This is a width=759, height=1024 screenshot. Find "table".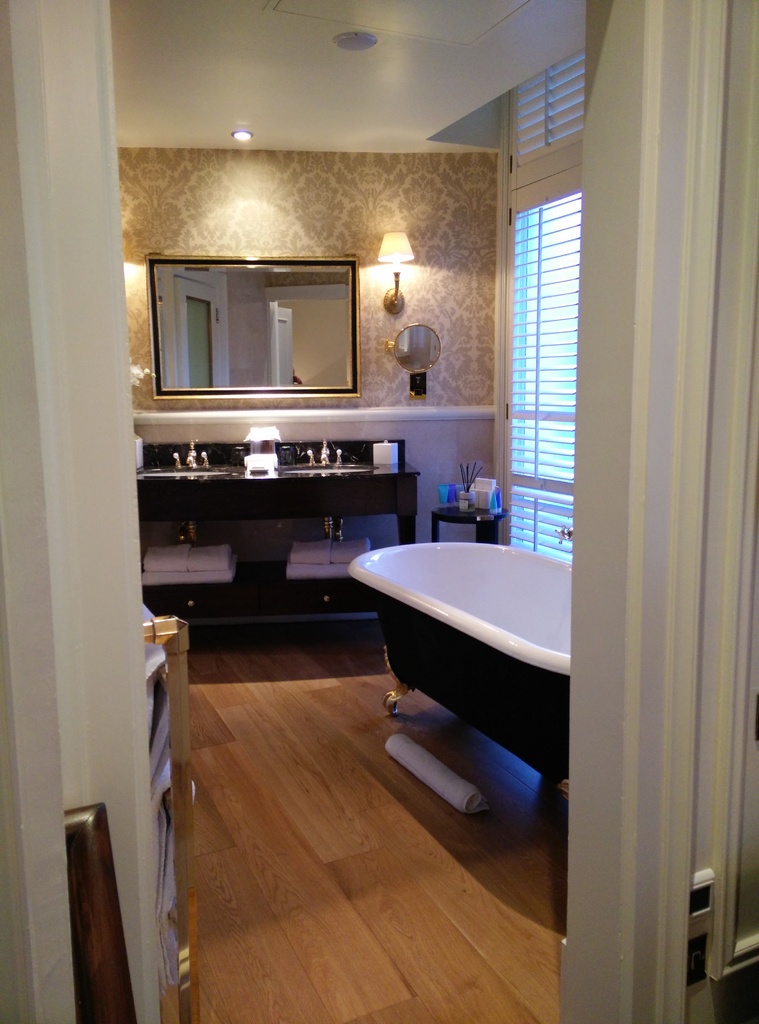
Bounding box: bbox(329, 509, 625, 864).
